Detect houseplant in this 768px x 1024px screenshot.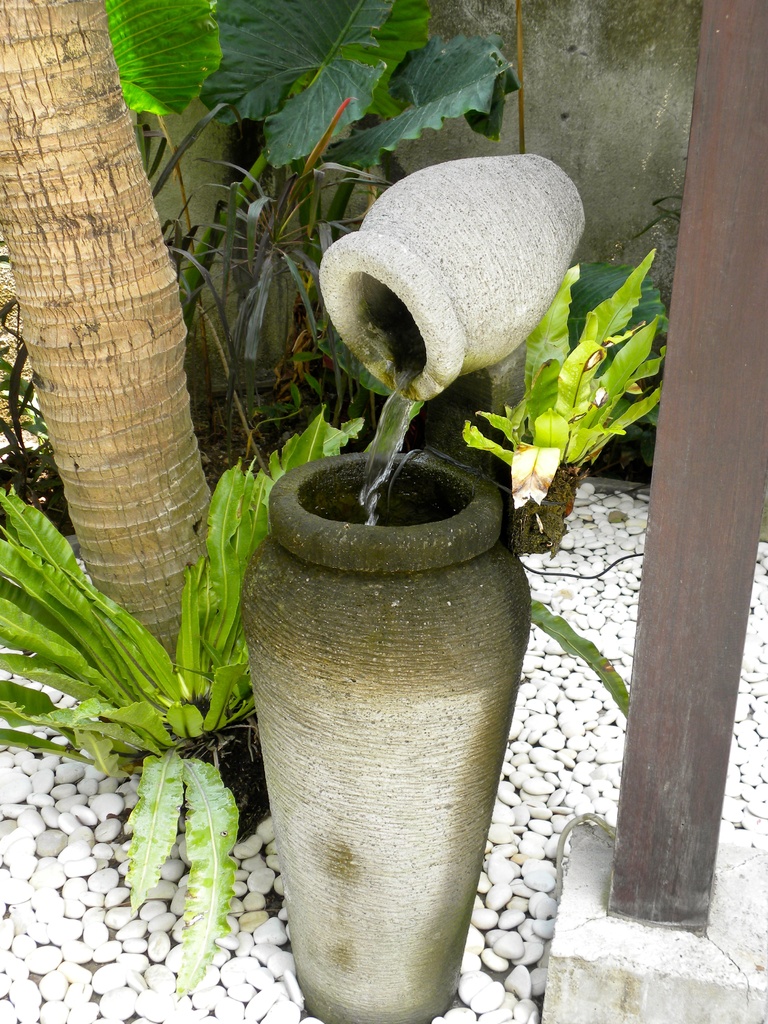
Detection: bbox=(0, 420, 367, 1002).
